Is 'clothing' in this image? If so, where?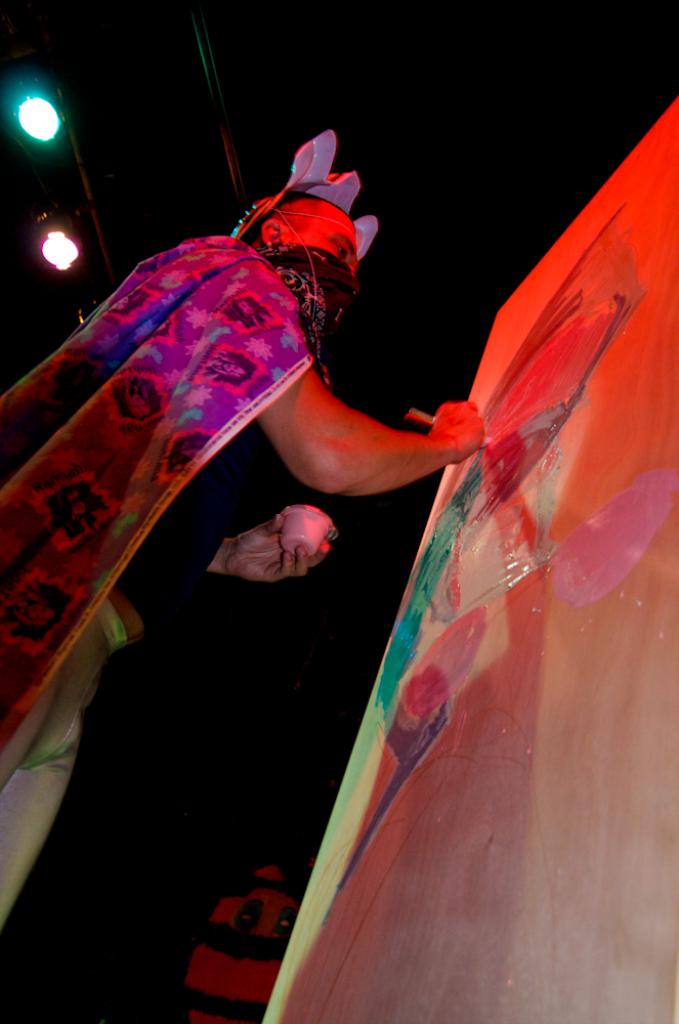
Yes, at BBox(0, 231, 306, 740).
